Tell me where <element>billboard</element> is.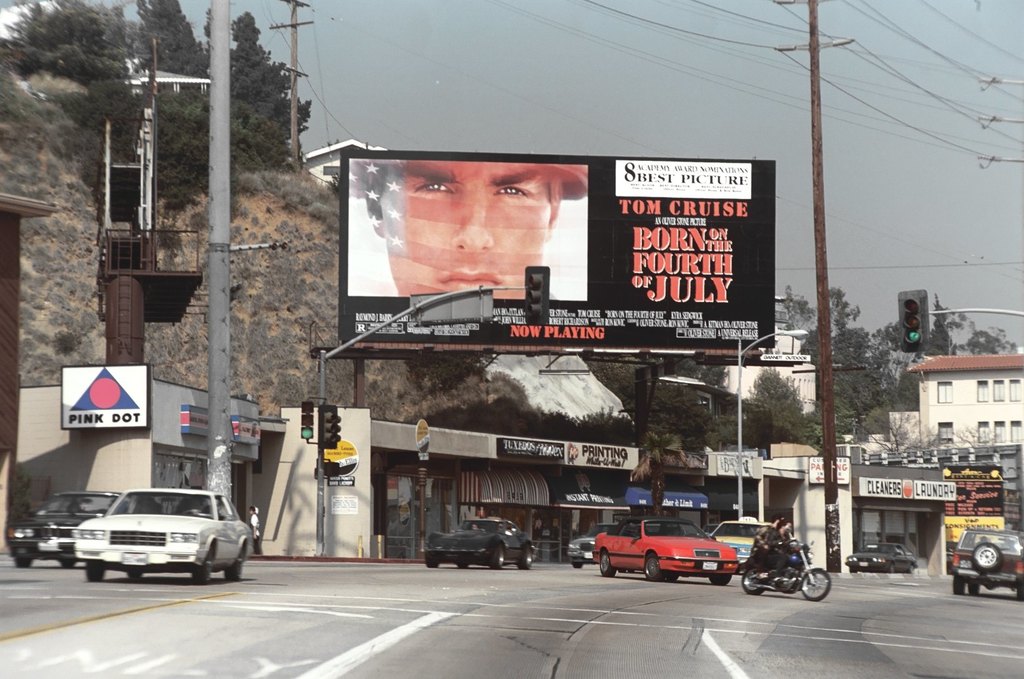
<element>billboard</element> is at rect(346, 156, 782, 352).
